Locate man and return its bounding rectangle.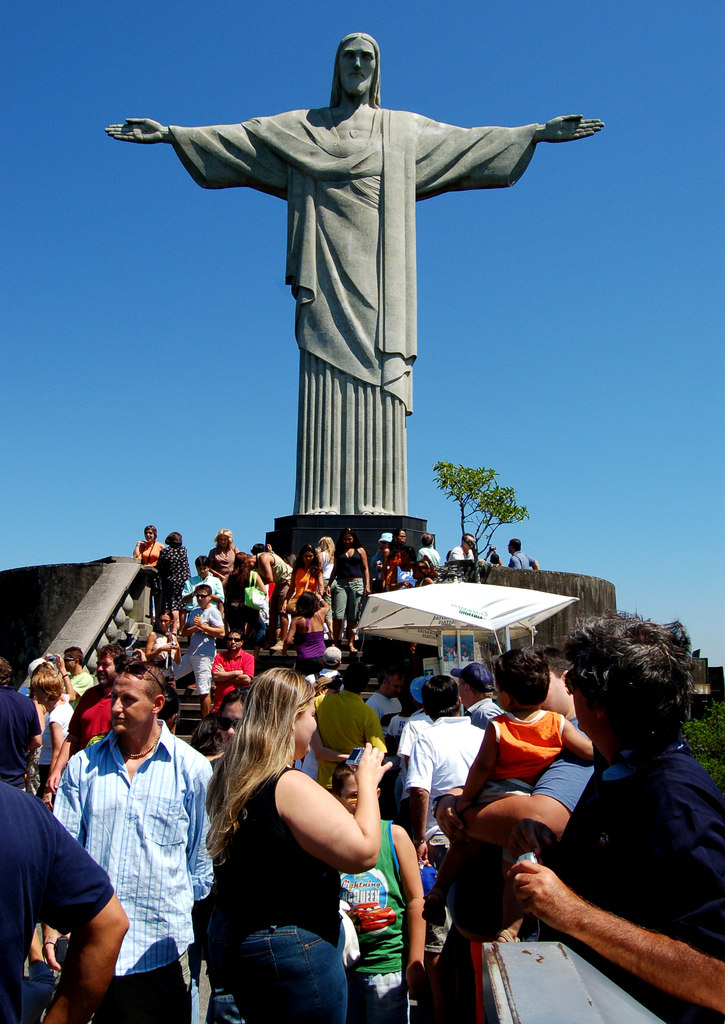
Rect(408, 676, 485, 870).
